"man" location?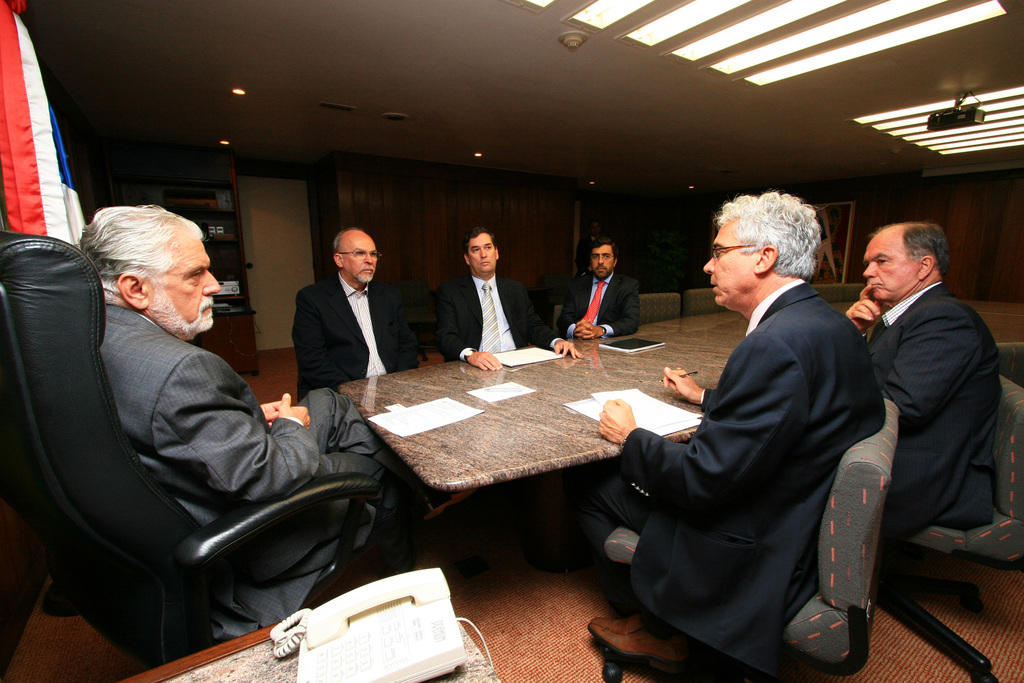
(76, 199, 445, 638)
